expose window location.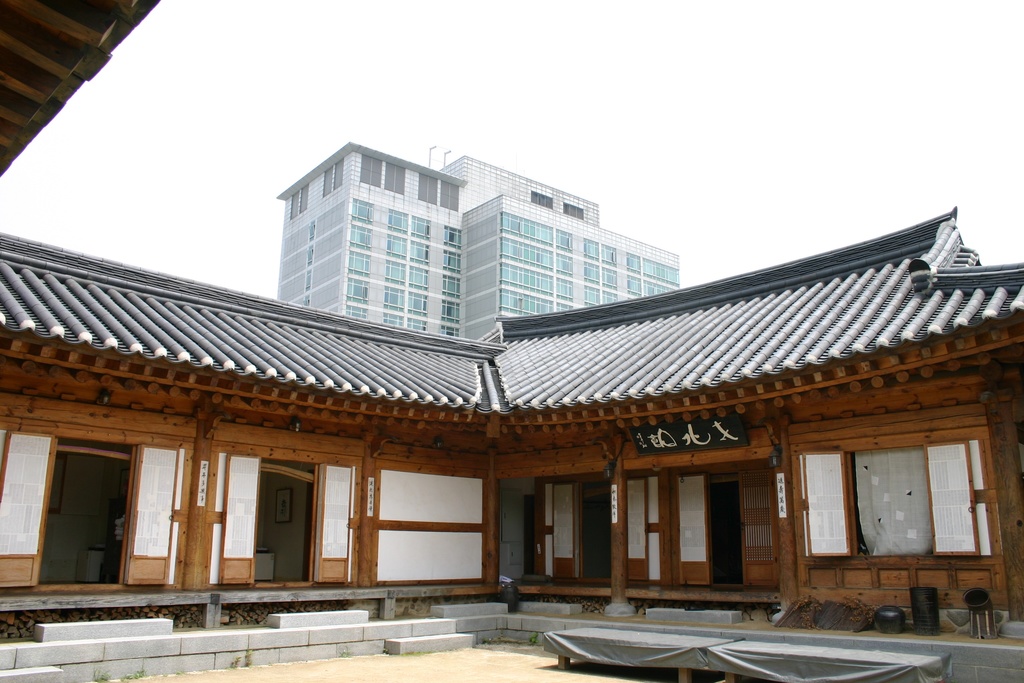
Exposed at 358,153,383,188.
